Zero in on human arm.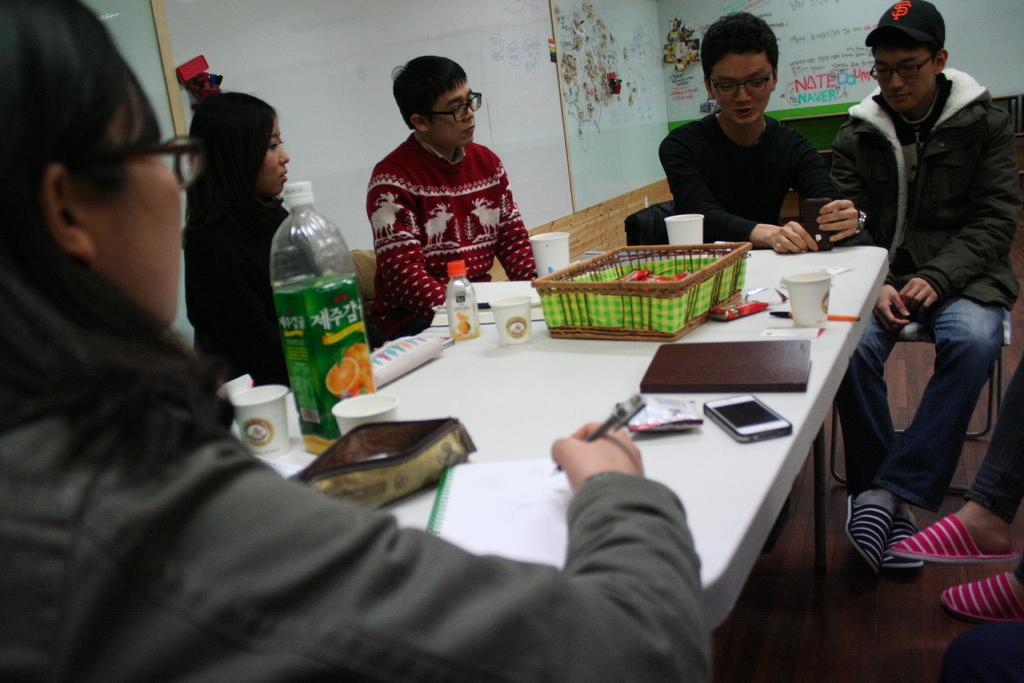
Zeroed in: x1=783 y1=134 x2=866 y2=239.
